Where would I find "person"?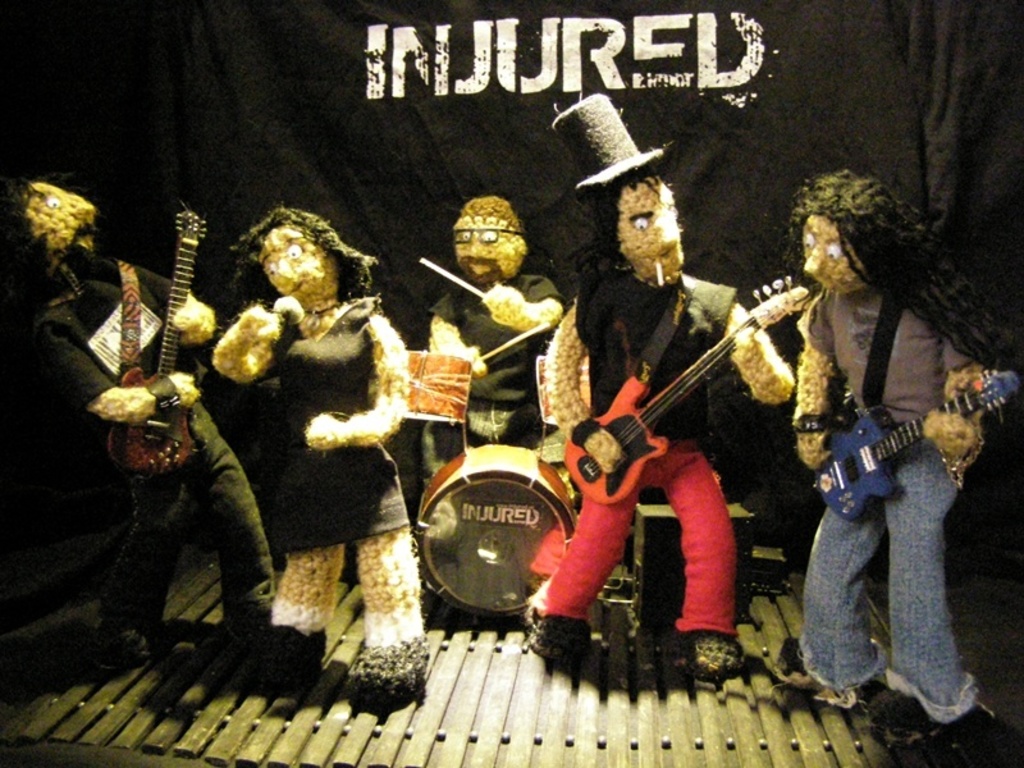
At bbox=(422, 191, 572, 480).
